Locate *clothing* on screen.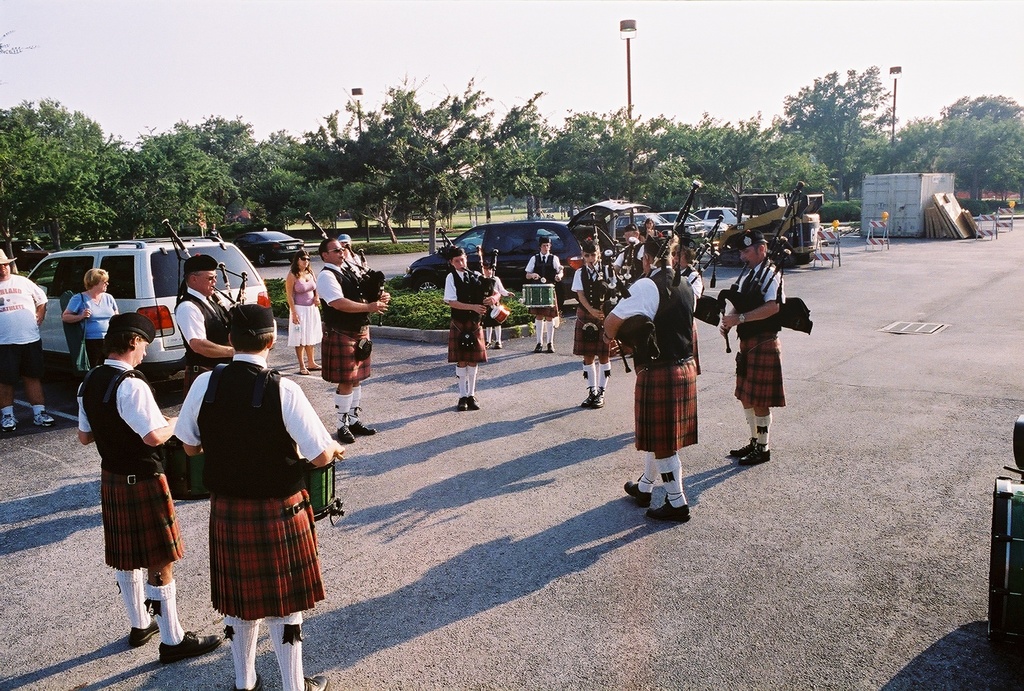
On screen at x1=0 y1=267 x2=51 y2=382.
